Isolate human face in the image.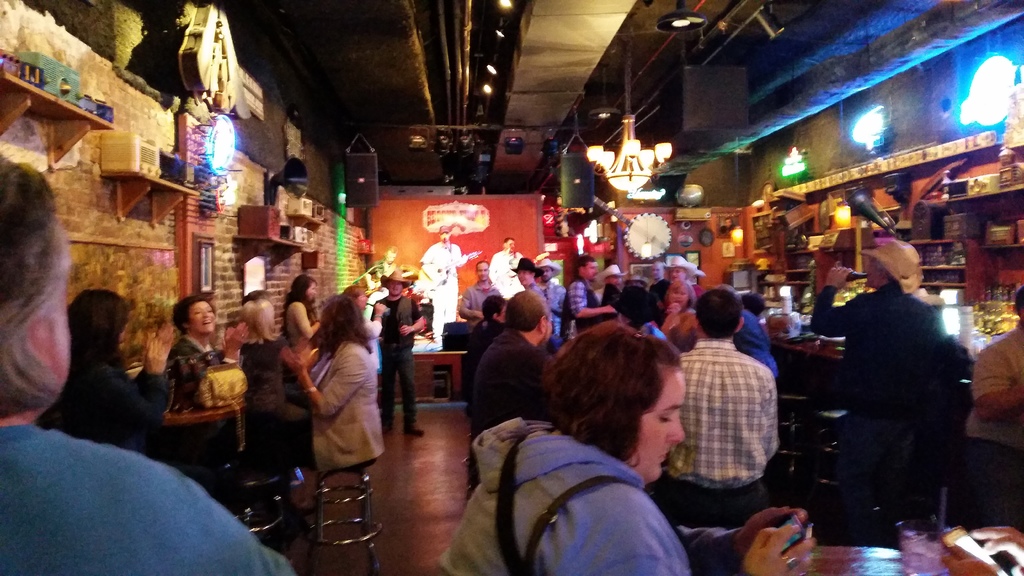
Isolated region: rect(476, 262, 491, 283).
